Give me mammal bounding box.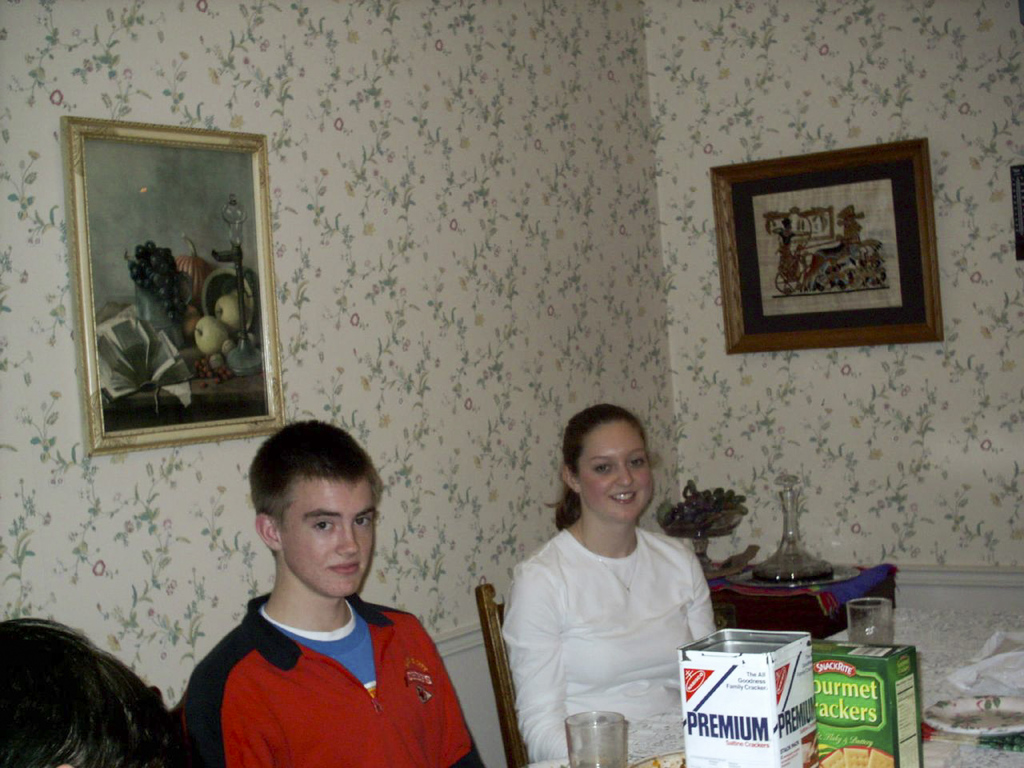
0/608/180/767.
